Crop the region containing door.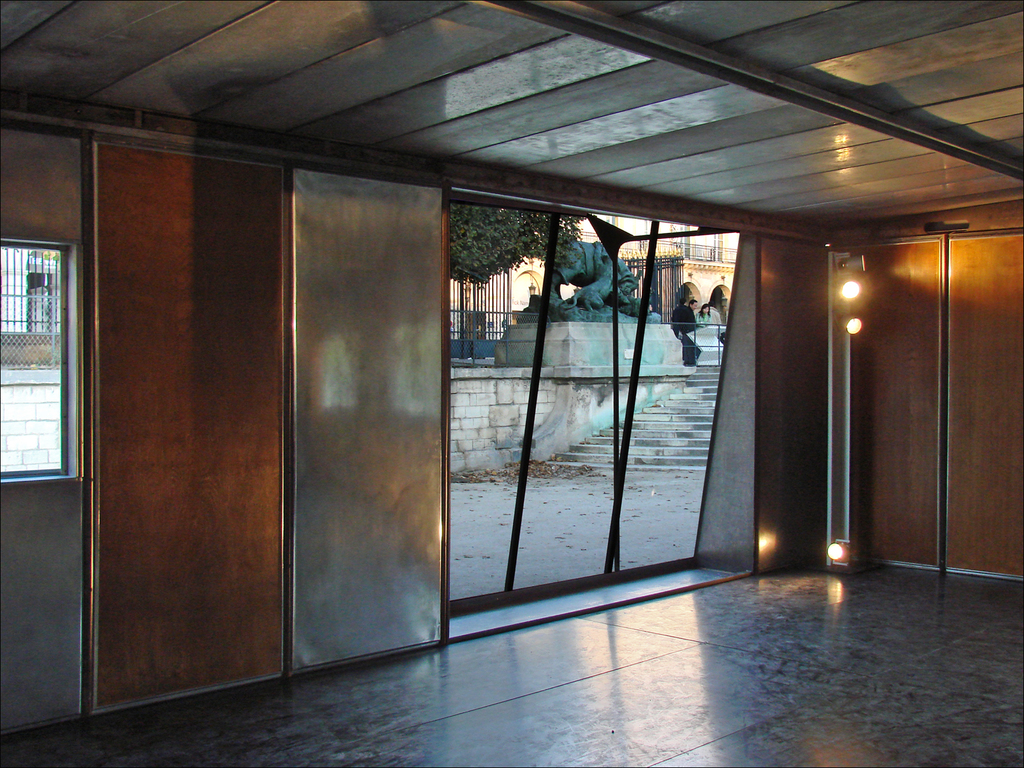
Crop region: [269,104,446,687].
